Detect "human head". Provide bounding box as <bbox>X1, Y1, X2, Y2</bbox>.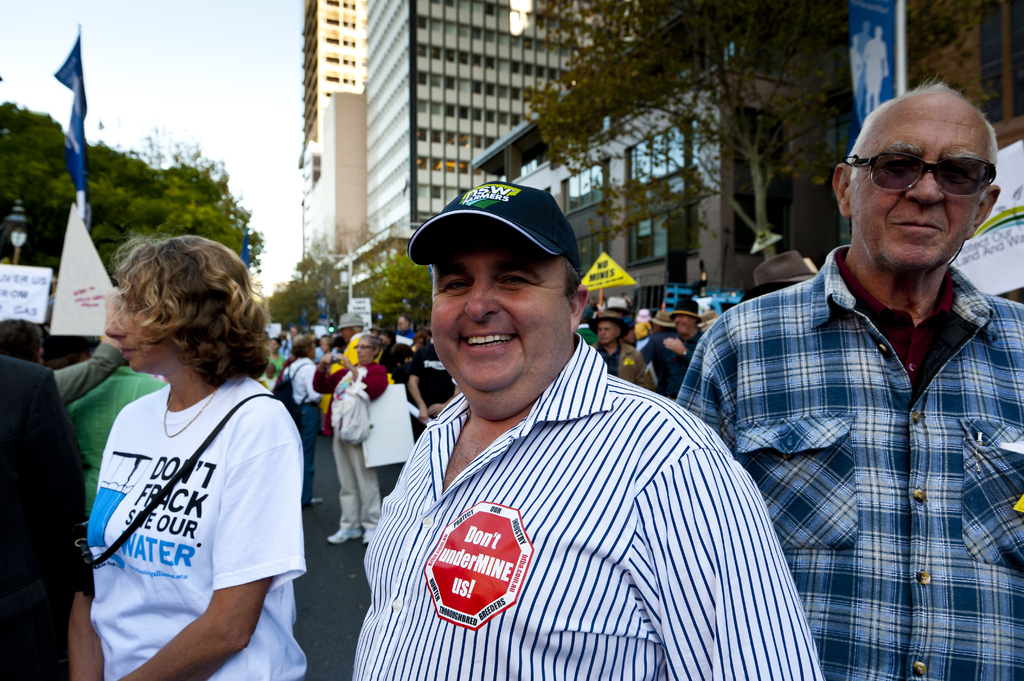
<bbox>292, 332, 316, 361</bbox>.
